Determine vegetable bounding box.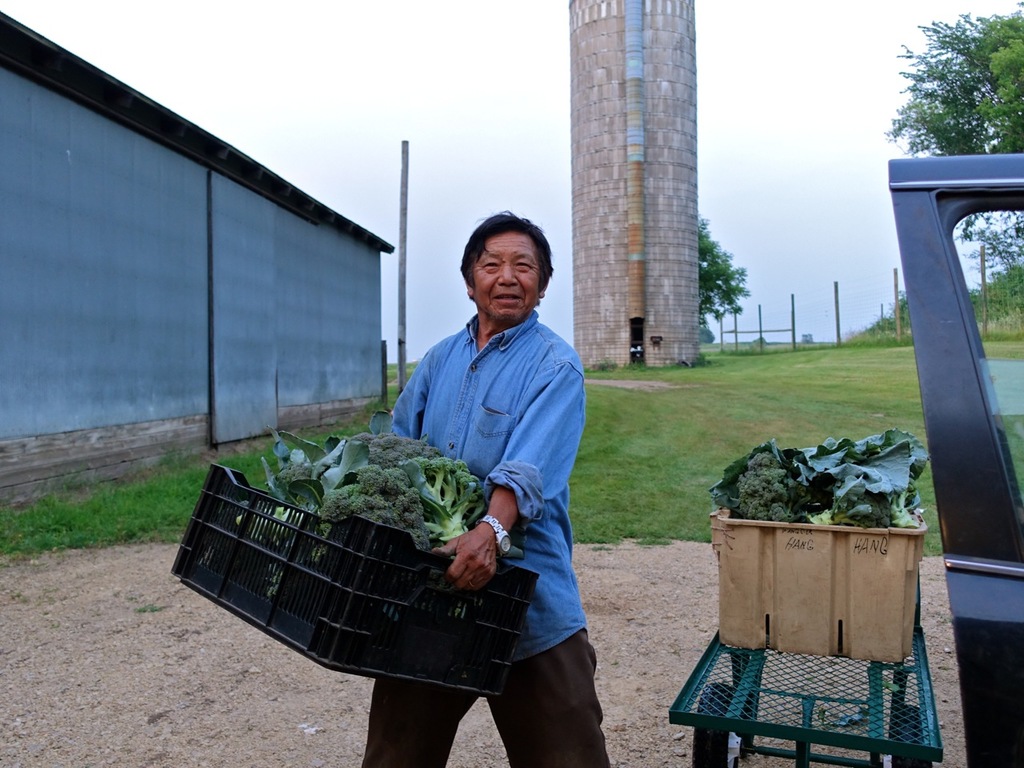
Determined: left=710, top=426, right=934, bottom=530.
